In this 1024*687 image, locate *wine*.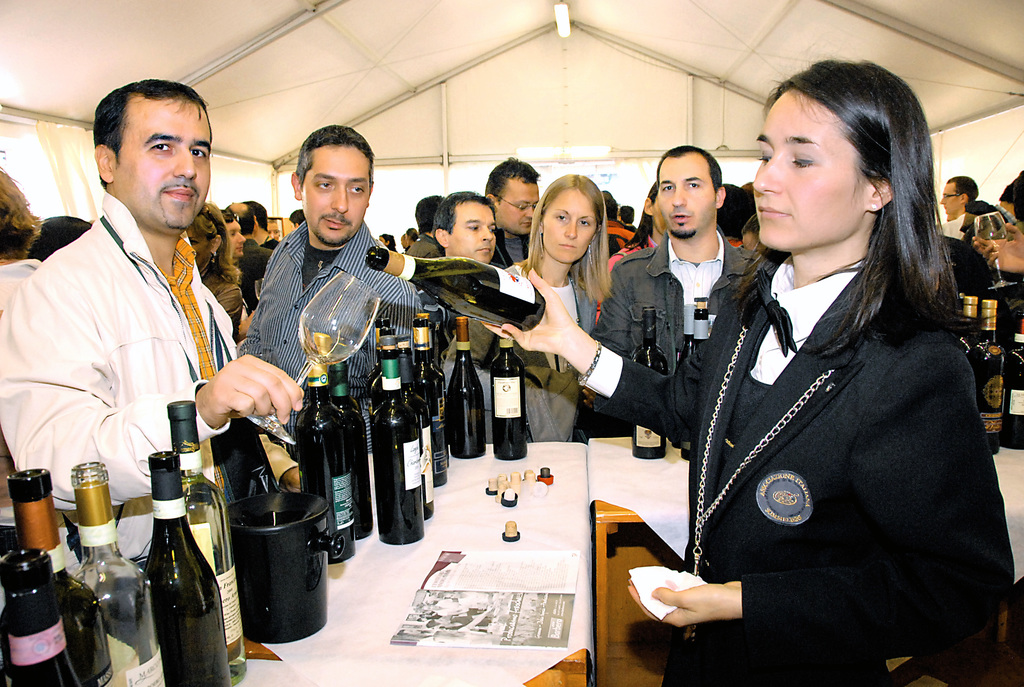
Bounding box: 6:468:114:686.
